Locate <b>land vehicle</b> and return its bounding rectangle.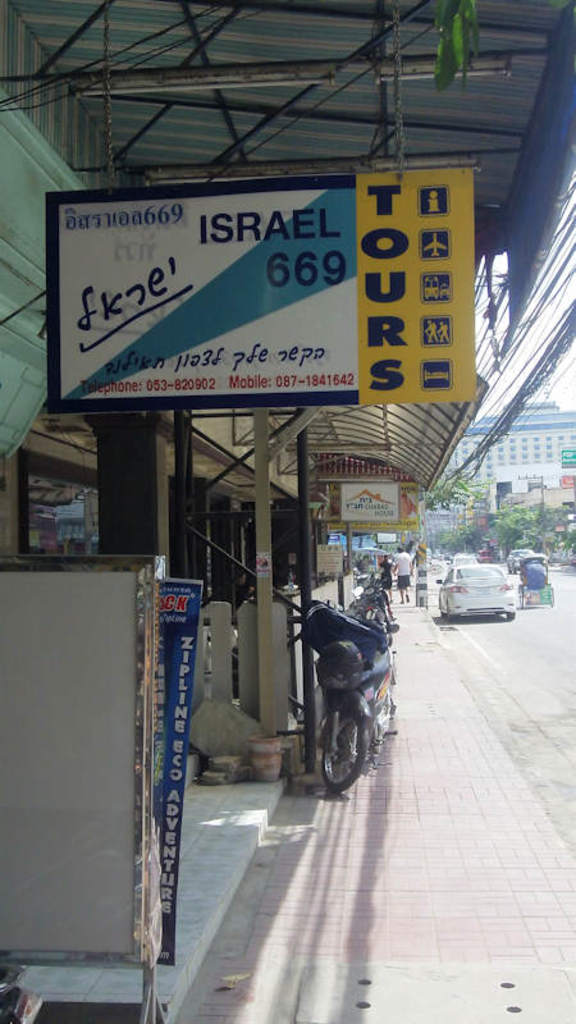
<region>358, 585, 392, 643</region>.
